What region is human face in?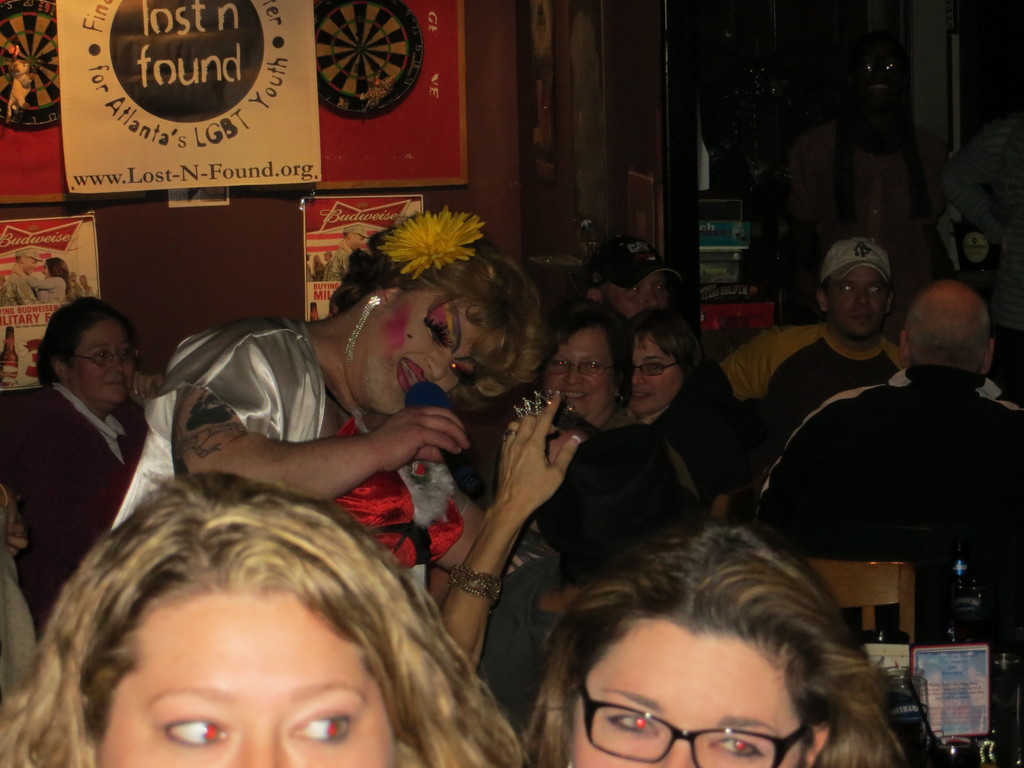
<box>828,267,887,333</box>.
